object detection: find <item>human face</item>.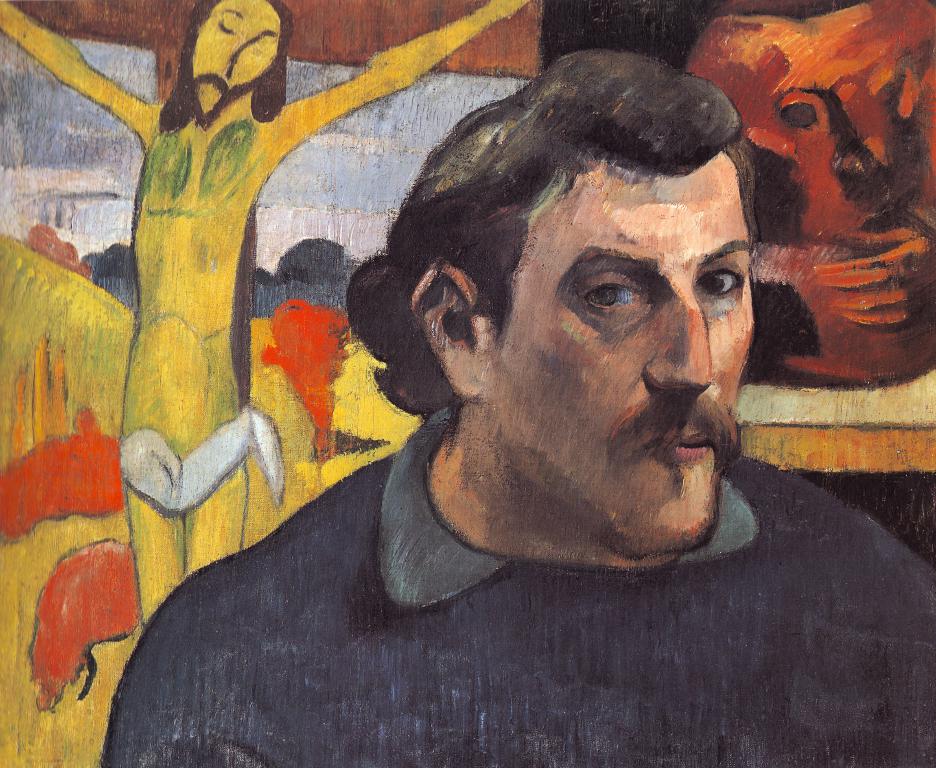
select_region(482, 175, 751, 558).
